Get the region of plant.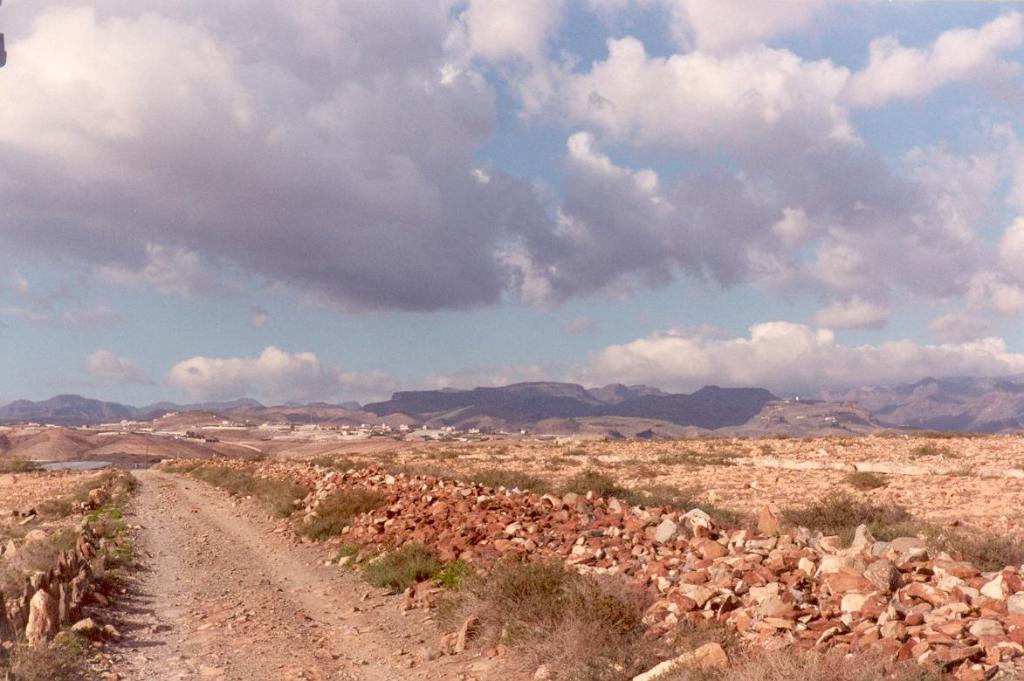
select_region(334, 543, 357, 570).
